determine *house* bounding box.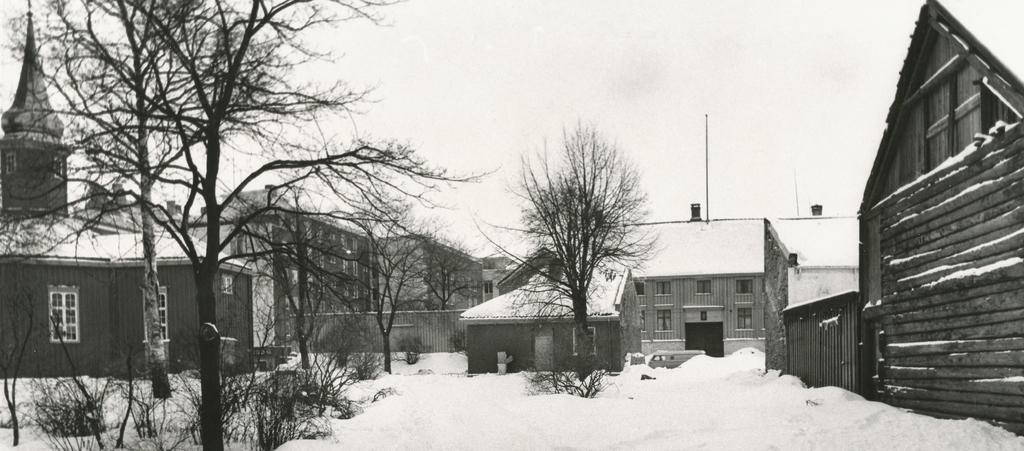
Determined: x1=783 y1=0 x2=1023 y2=439.
